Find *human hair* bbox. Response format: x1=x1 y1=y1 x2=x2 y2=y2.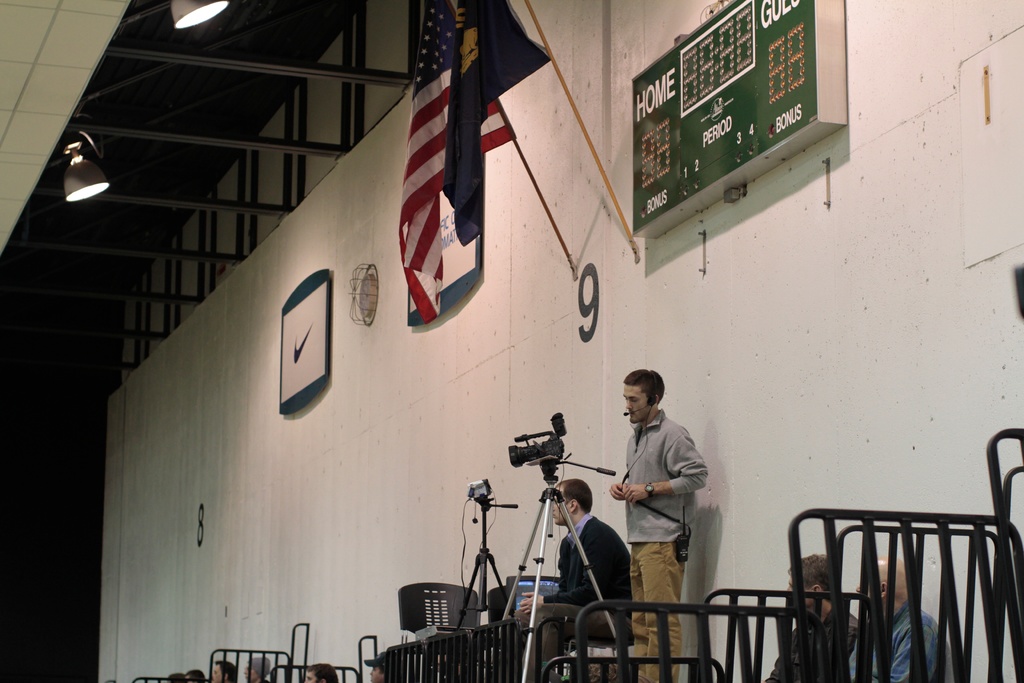
x1=786 y1=552 x2=833 y2=605.
